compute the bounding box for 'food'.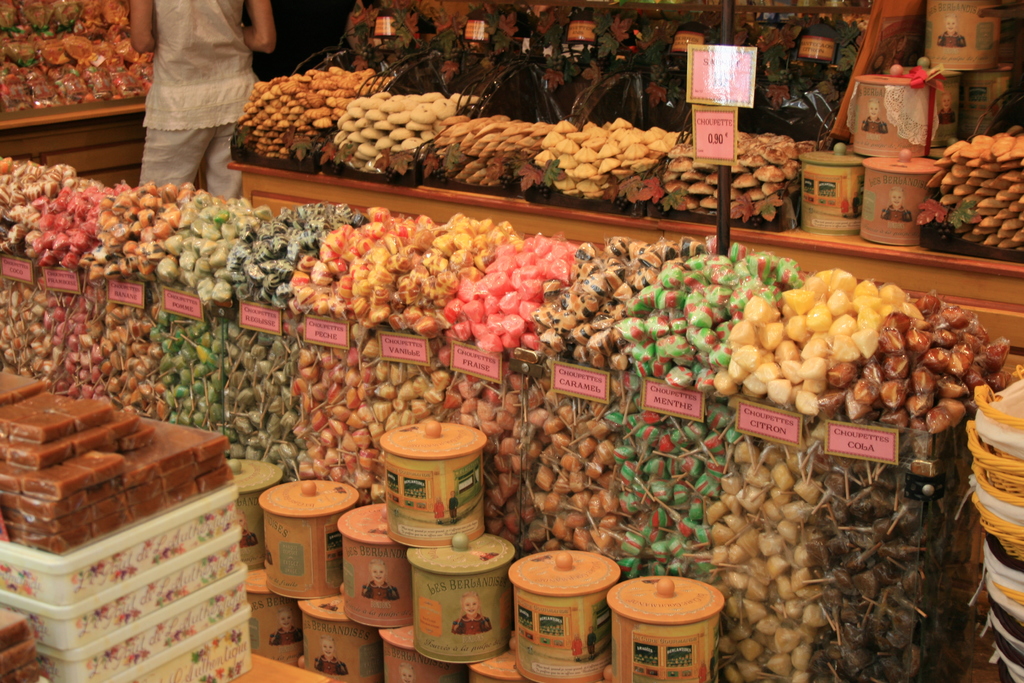
<box>88,180,196,278</box>.
